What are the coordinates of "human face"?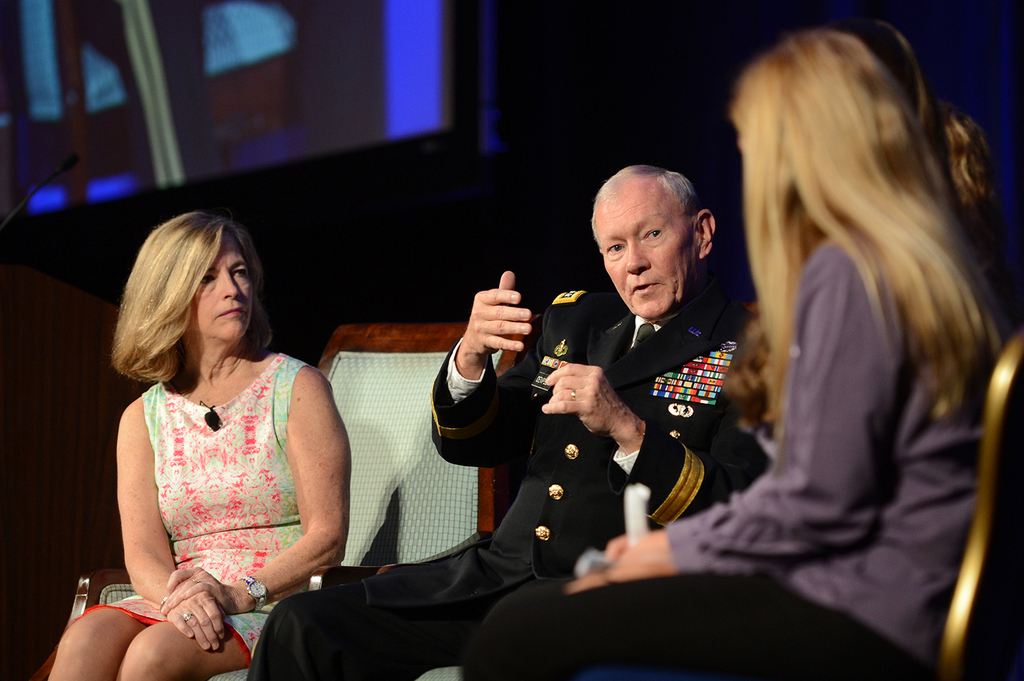
(x1=189, y1=228, x2=251, y2=340).
